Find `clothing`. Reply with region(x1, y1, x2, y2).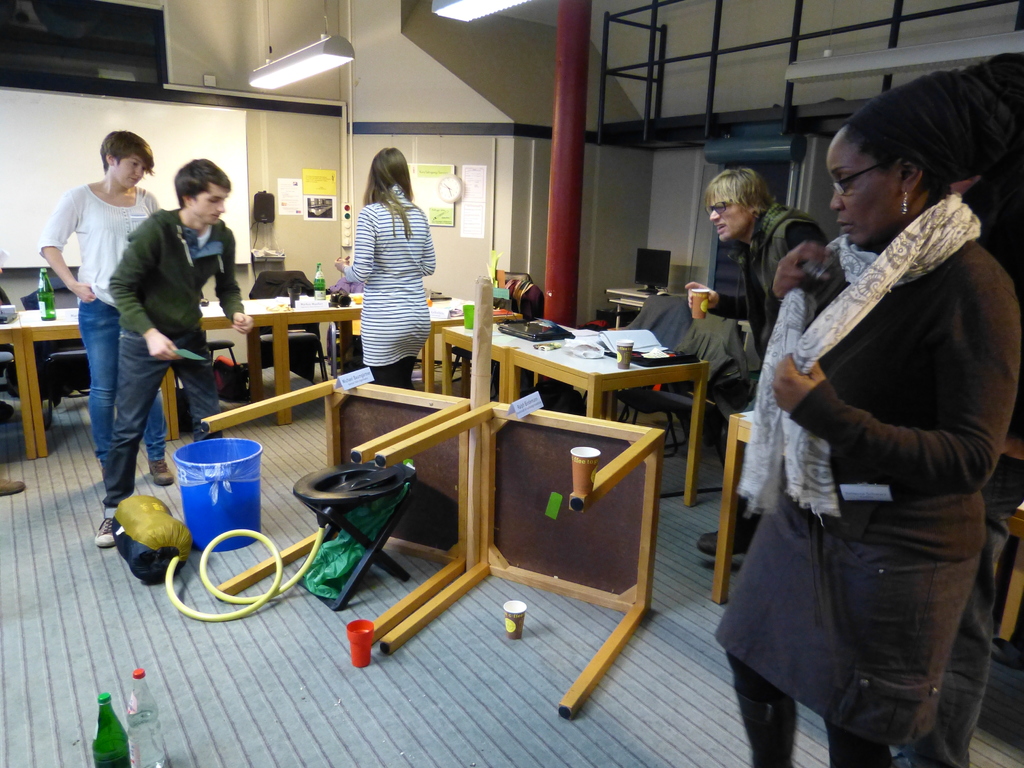
region(705, 188, 1021, 750).
